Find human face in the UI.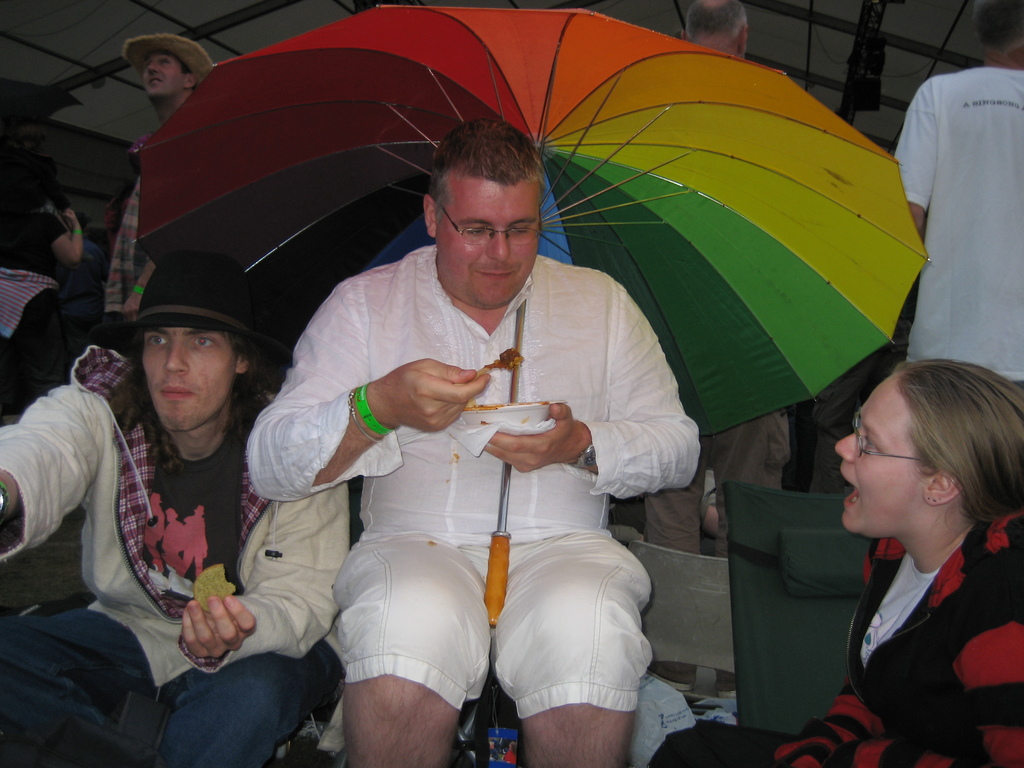
UI element at bbox(145, 323, 239, 435).
